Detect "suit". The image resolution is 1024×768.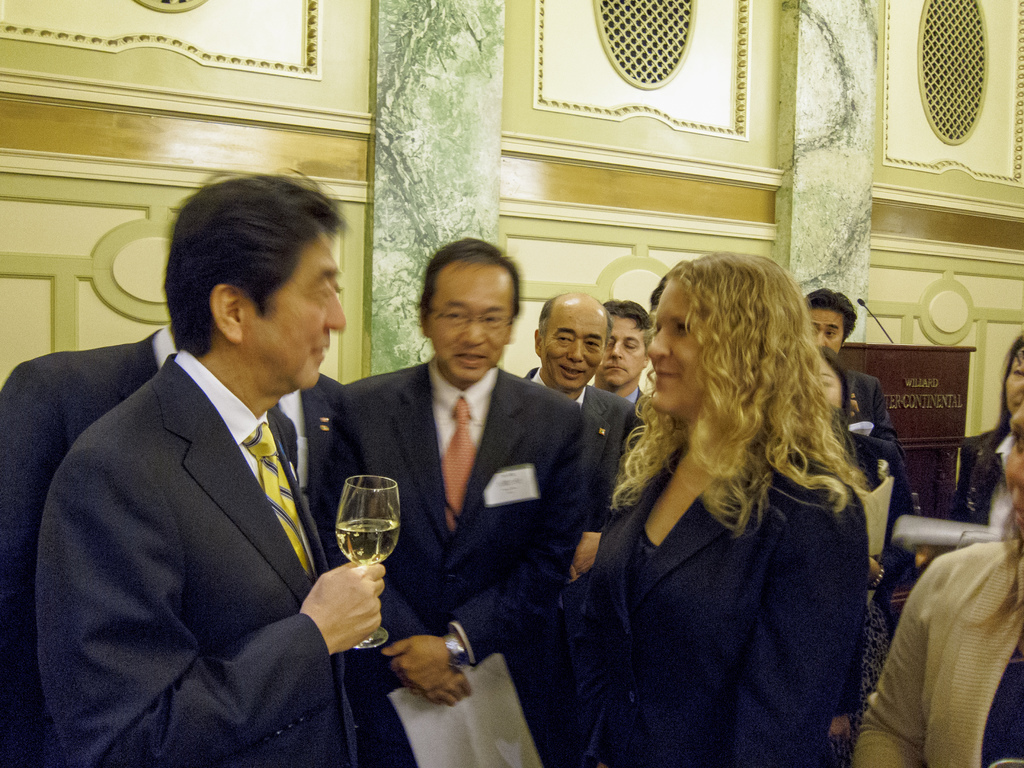
bbox=[824, 430, 916, 767].
